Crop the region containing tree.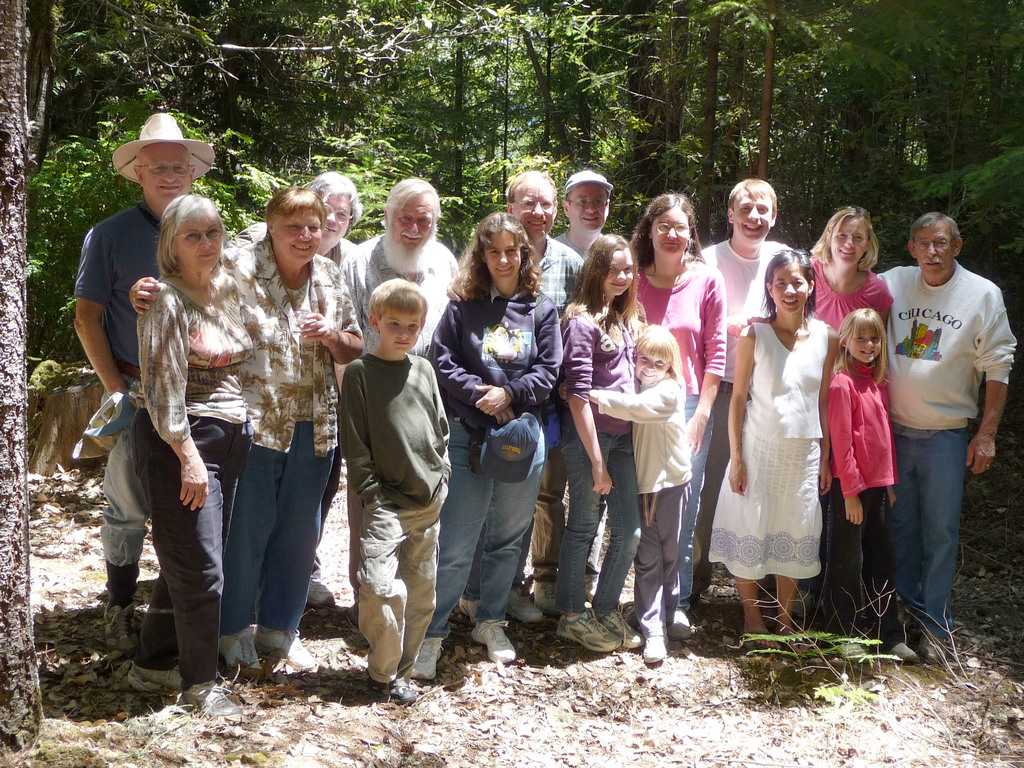
Crop region: [397,0,540,268].
